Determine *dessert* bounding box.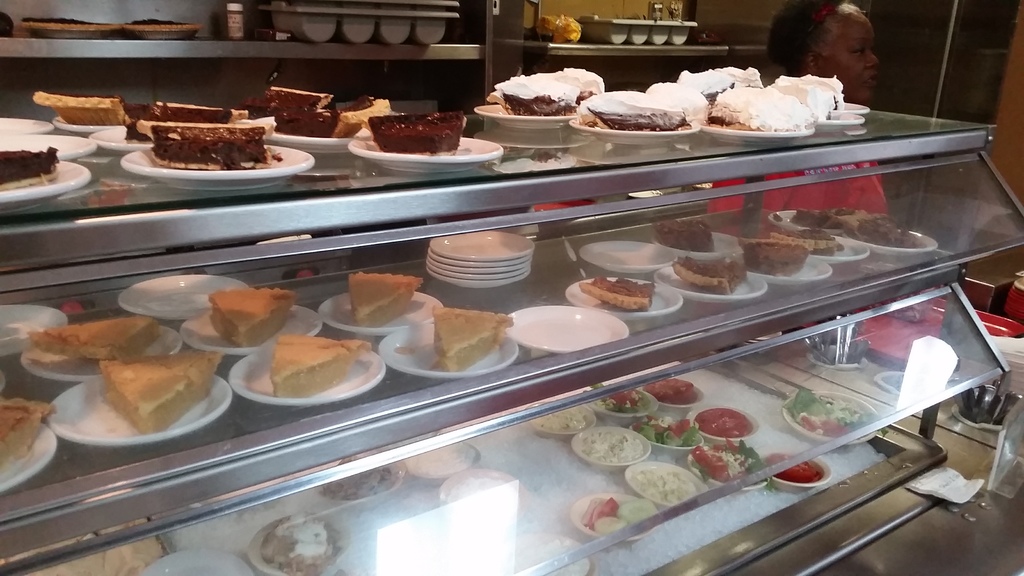
Determined: locate(499, 66, 604, 112).
